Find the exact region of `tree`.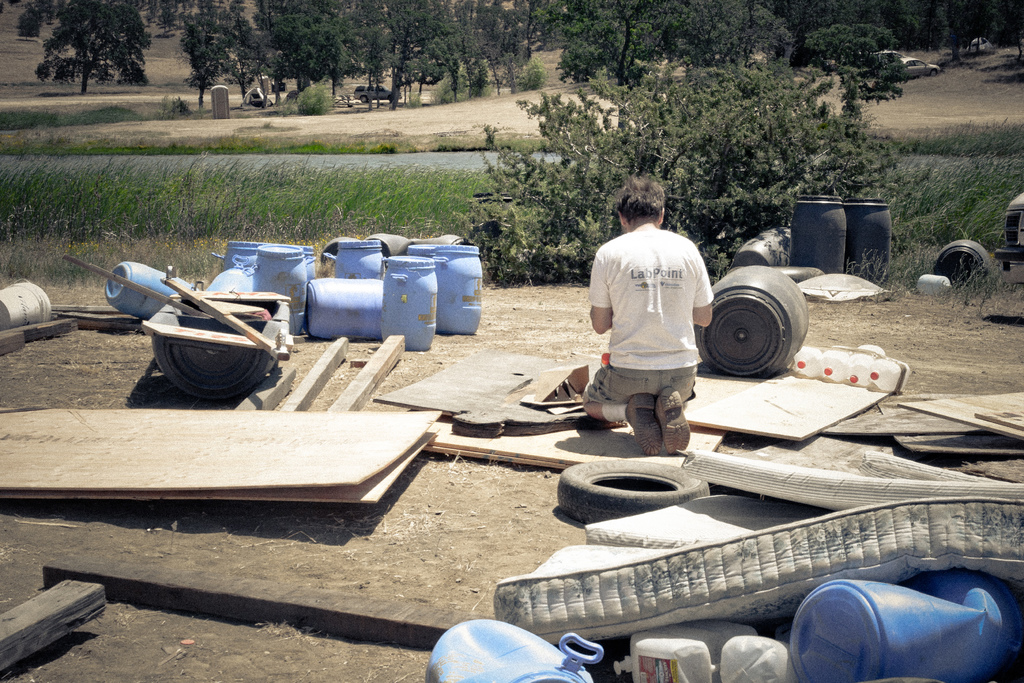
Exact region: (415, 0, 477, 103).
